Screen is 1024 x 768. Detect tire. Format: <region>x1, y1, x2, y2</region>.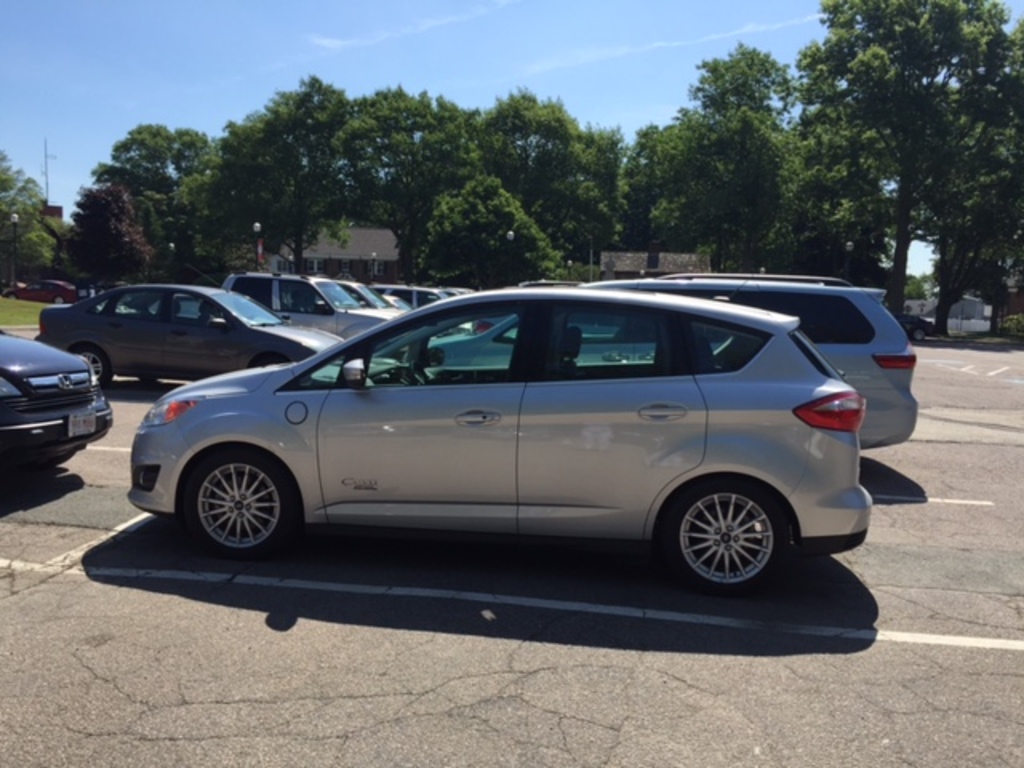
<region>179, 437, 302, 565</region>.
